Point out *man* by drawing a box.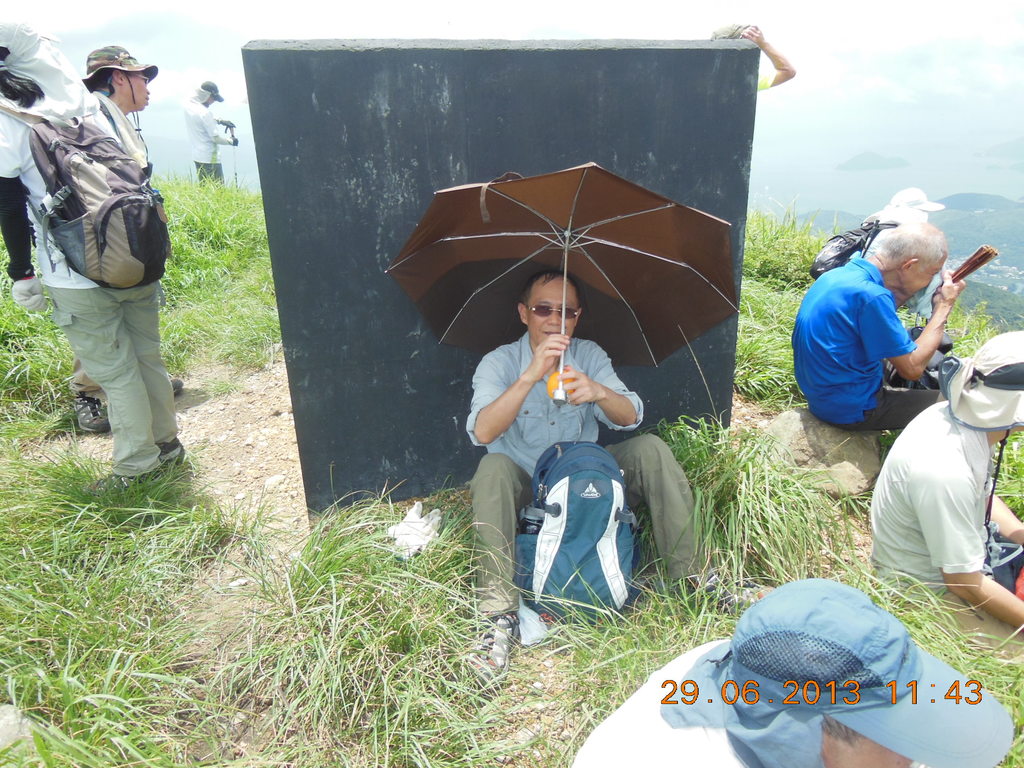
[left=868, top=328, right=1023, bottom=668].
